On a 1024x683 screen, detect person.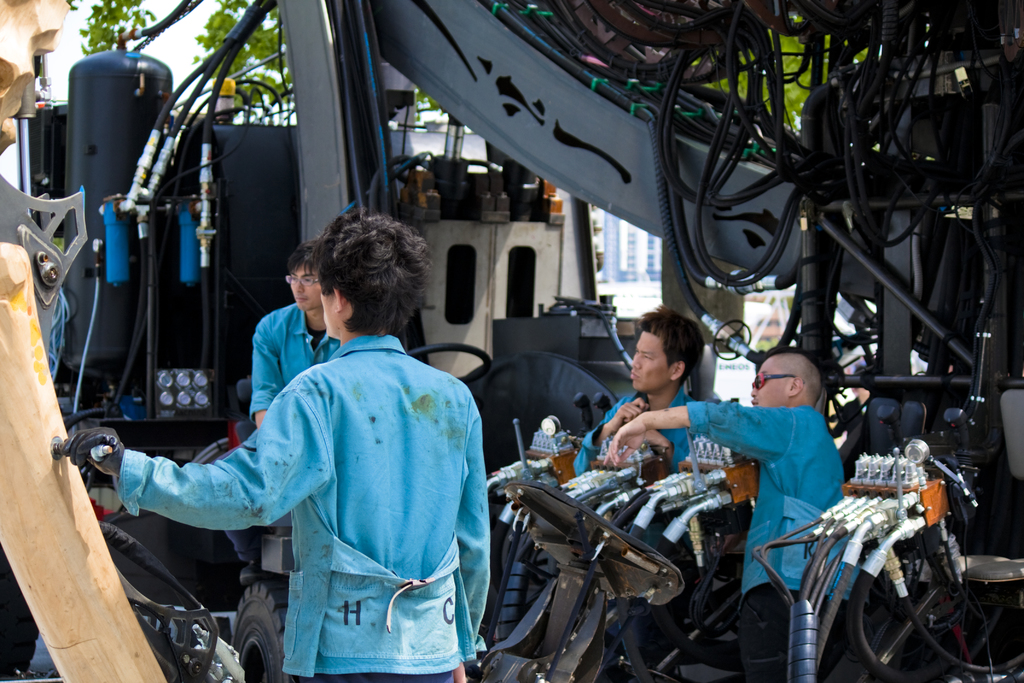
(243, 231, 340, 593).
